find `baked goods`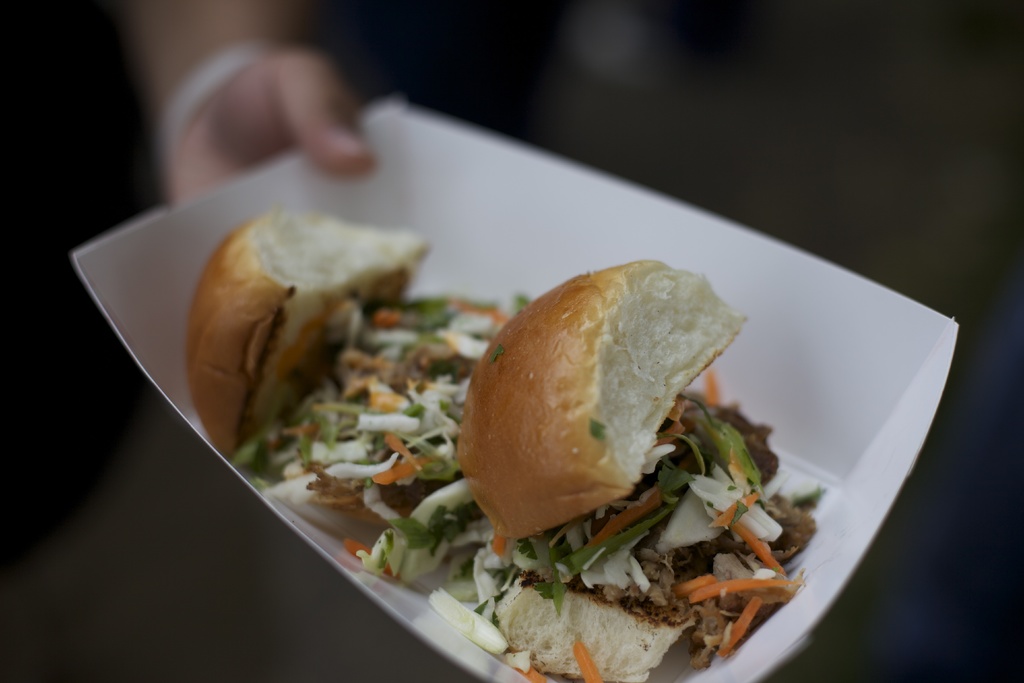
x1=182, y1=208, x2=433, y2=460
